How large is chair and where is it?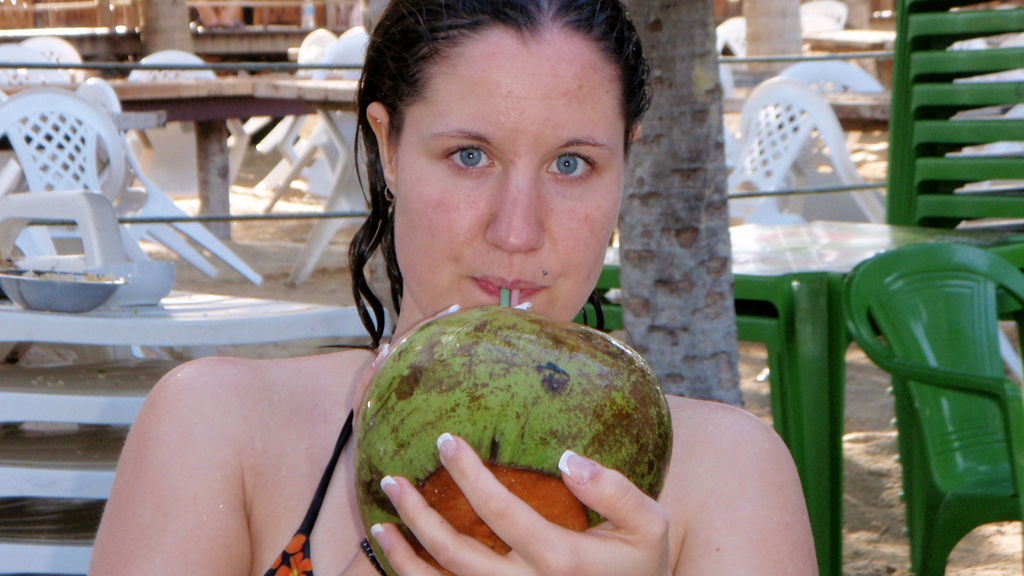
Bounding box: bbox(0, 42, 62, 200).
